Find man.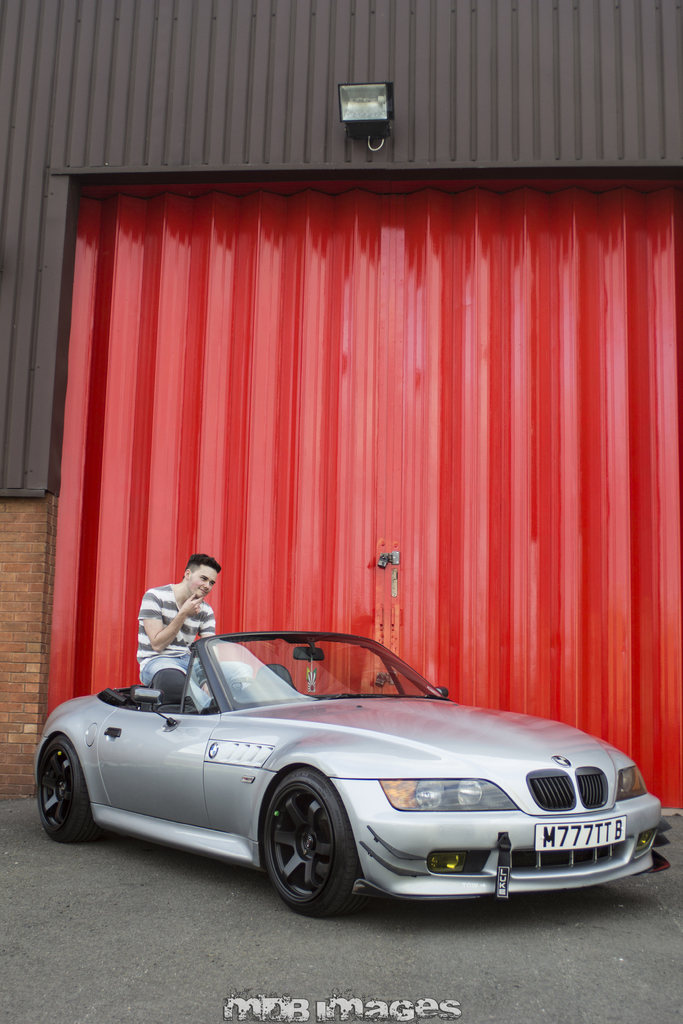
bbox=[117, 555, 236, 689].
